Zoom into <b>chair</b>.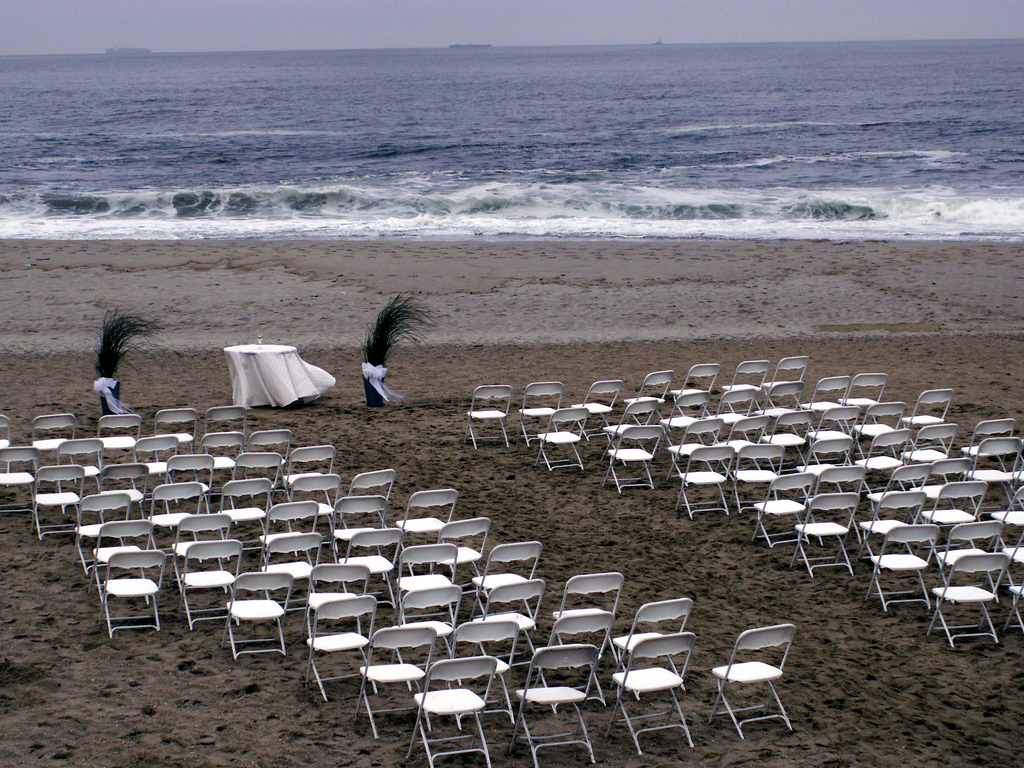
Zoom target: bbox=(253, 532, 326, 614).
